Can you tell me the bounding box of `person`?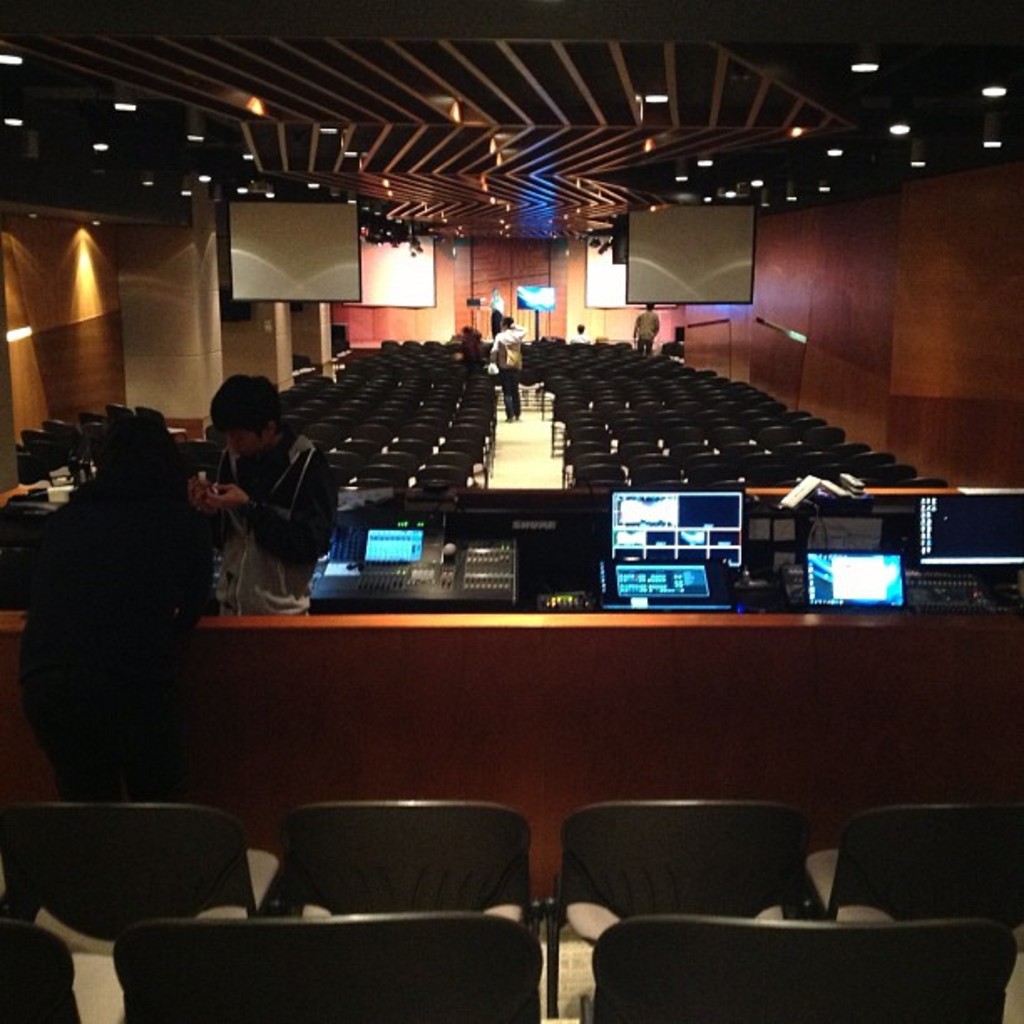
box=[636, 300, 661, 350].
